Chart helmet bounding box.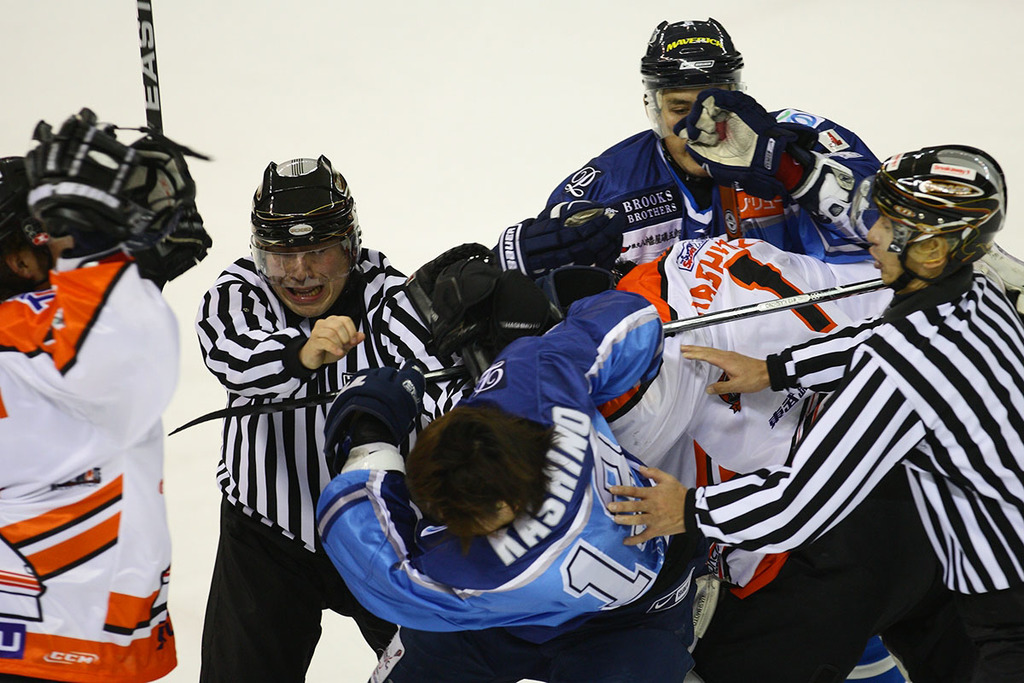
Charted: (631,14,762,94).
